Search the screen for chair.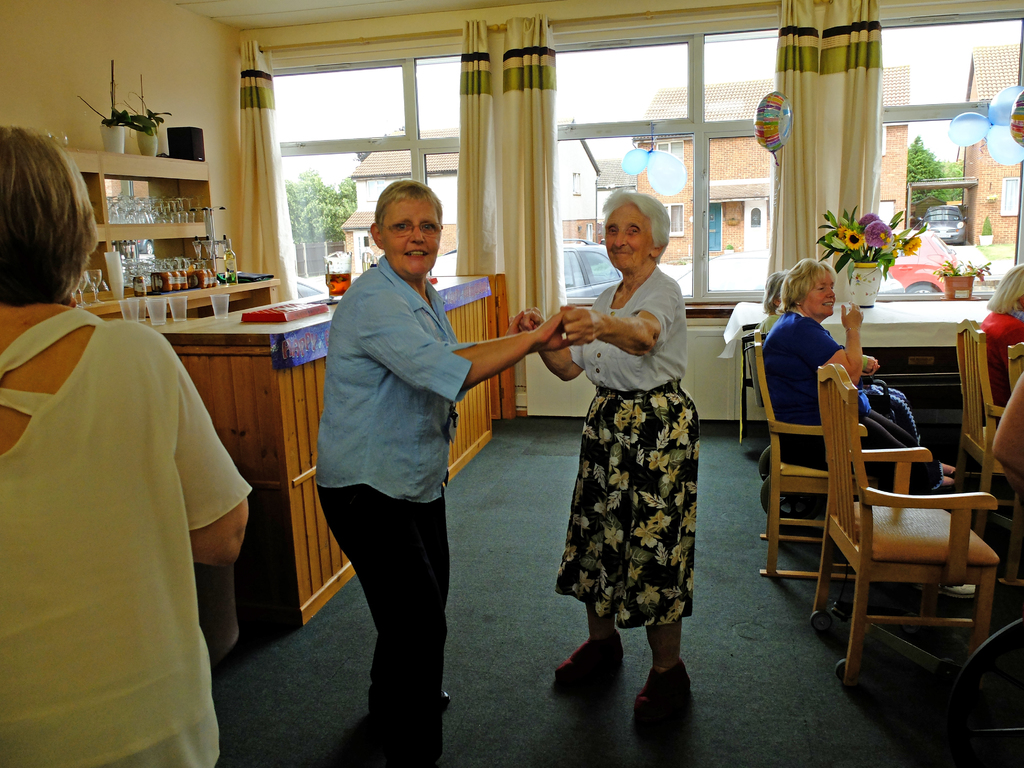
Found at 763/328/900/513.
